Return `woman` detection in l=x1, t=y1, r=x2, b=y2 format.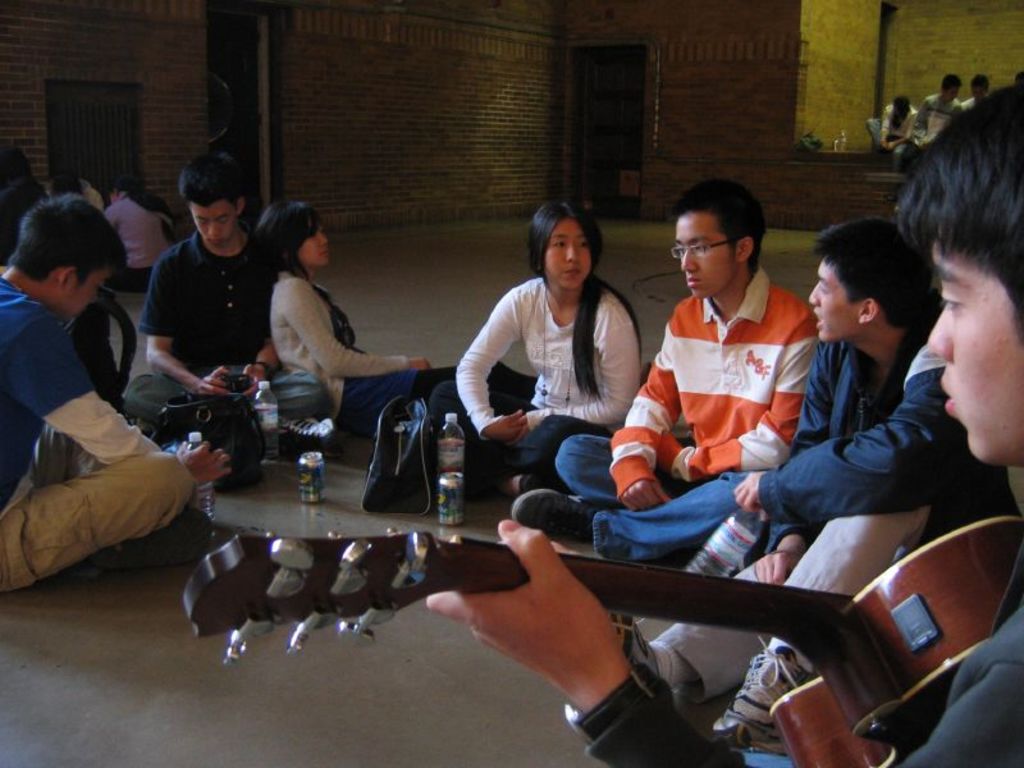
l=60, t=165, r=99, b=209.
